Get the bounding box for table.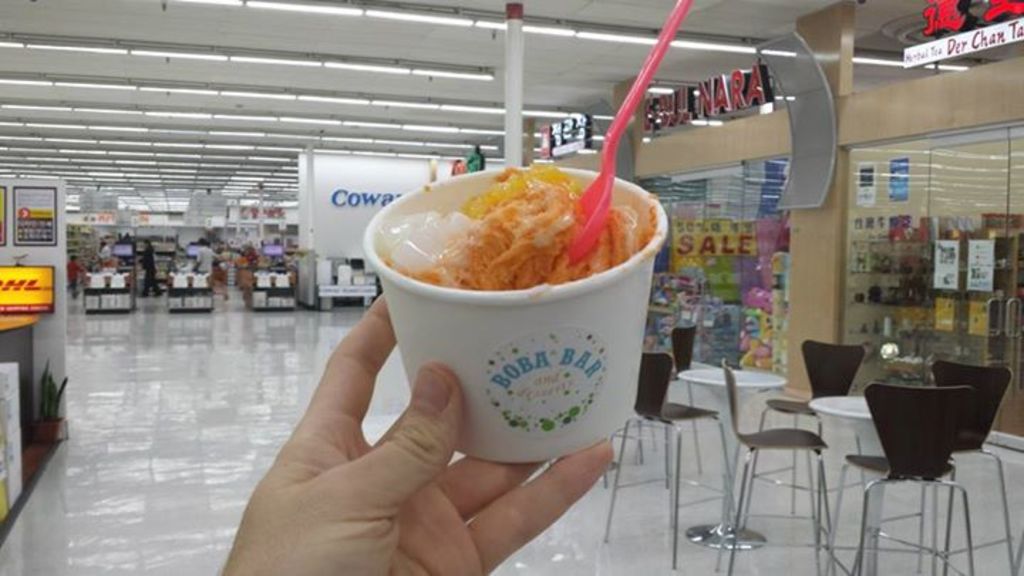
{"left": 681, "top": 371, "right": 784, "bottom": 552}.
